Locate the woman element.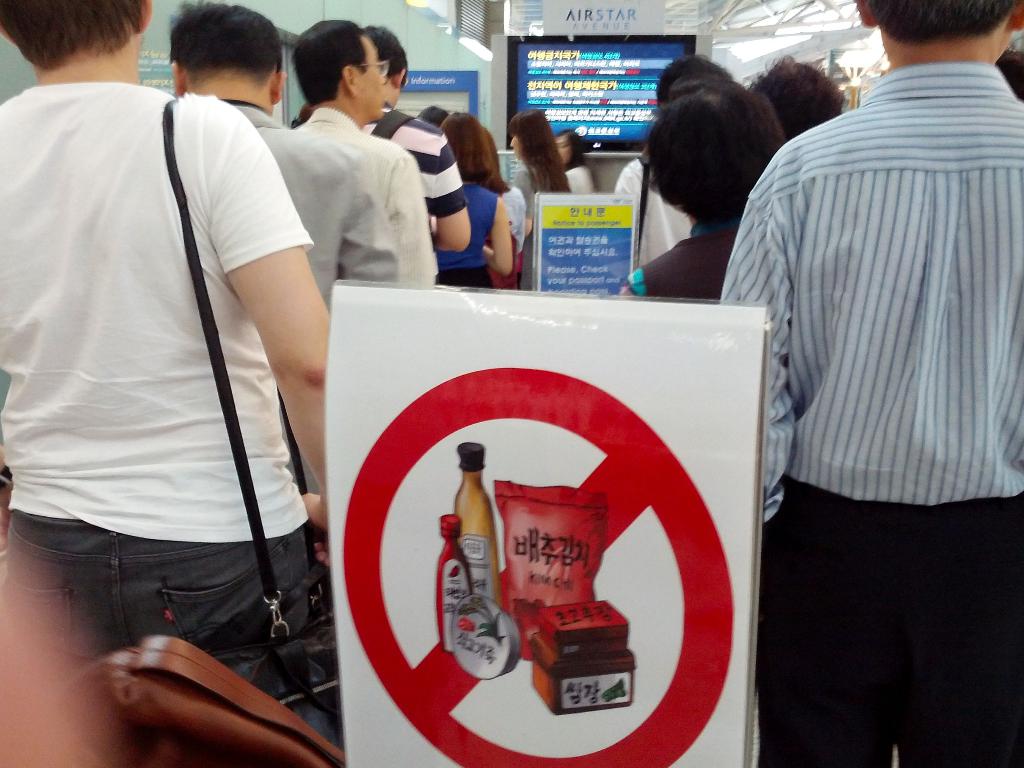
Element bbox: bbox(506, 94, 560, 224).
